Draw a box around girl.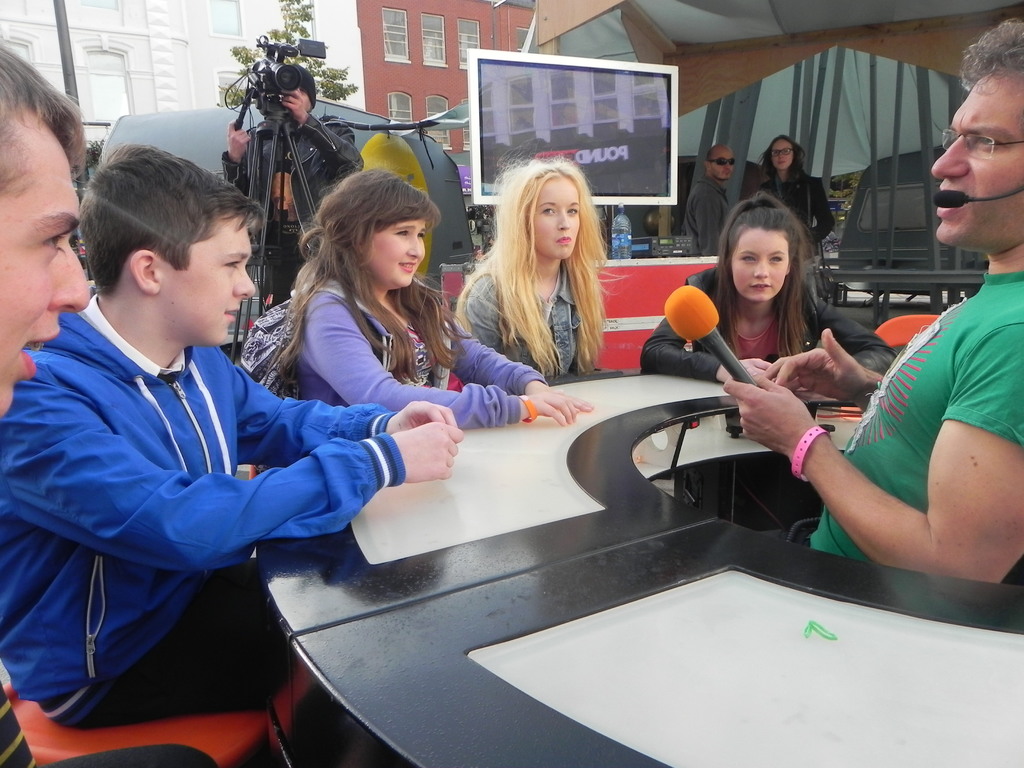
crop(636, 193, 903, 400).
